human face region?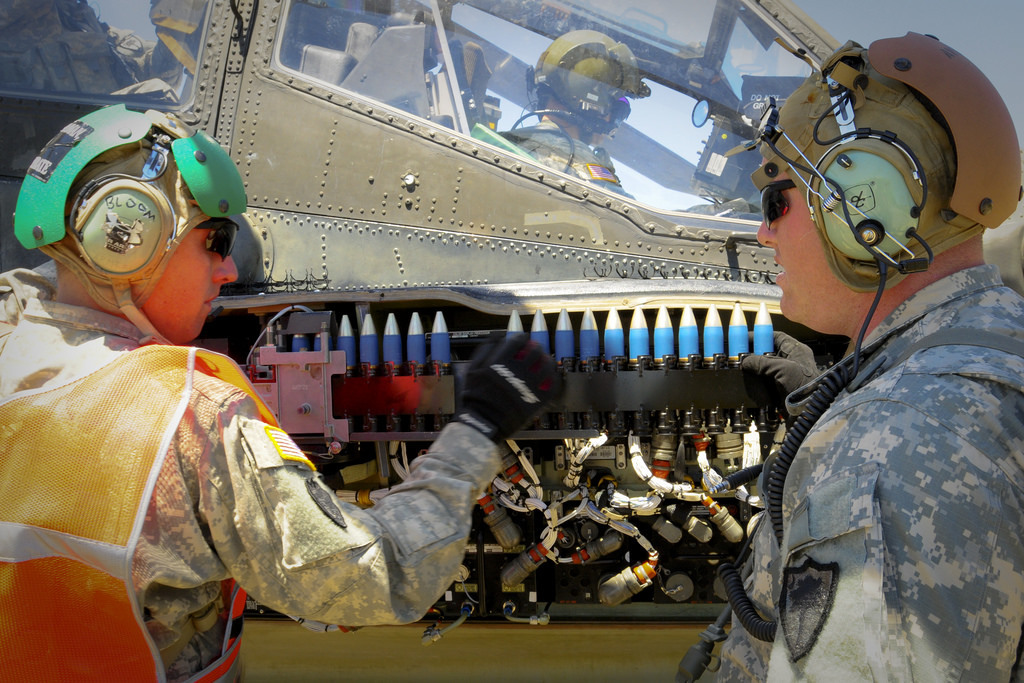
bbox(754, 174, 842, 329)
